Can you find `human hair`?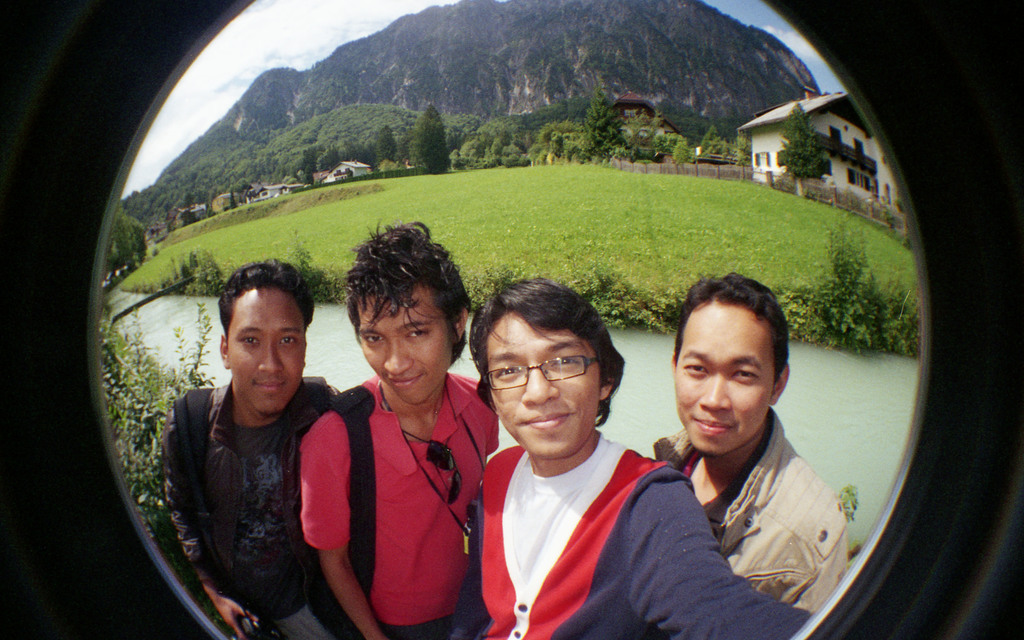
Yes, bounding box: 347 216 477 371.
